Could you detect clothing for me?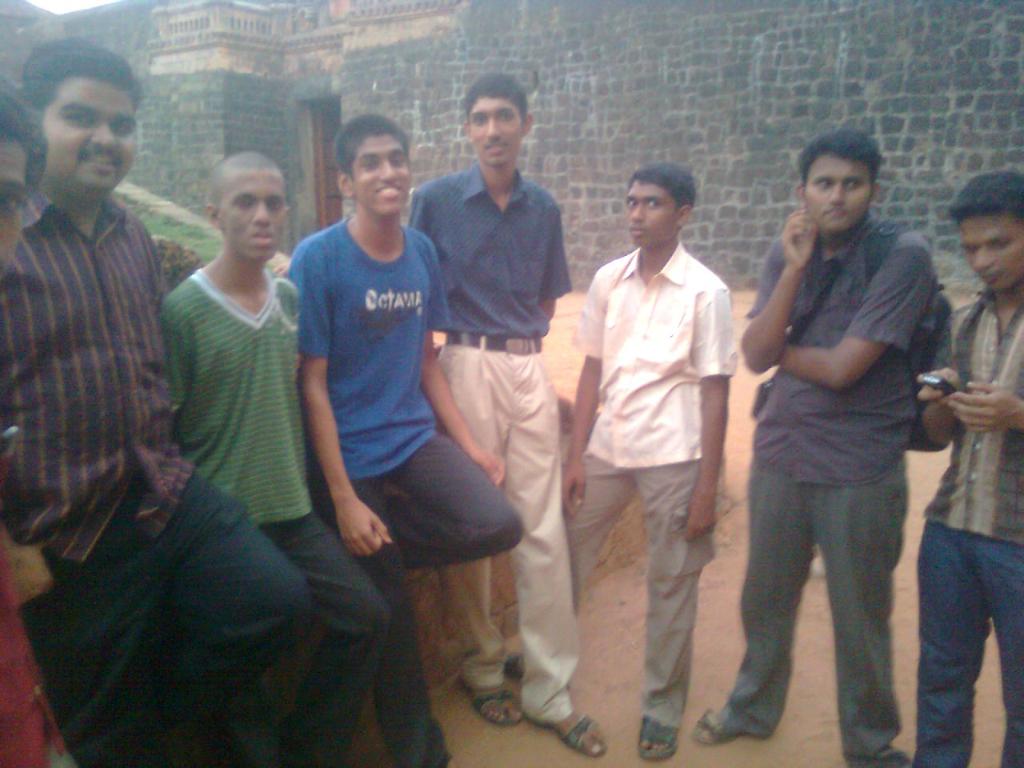
Detection result: left=728, top=208, right=938, bottom=767.
